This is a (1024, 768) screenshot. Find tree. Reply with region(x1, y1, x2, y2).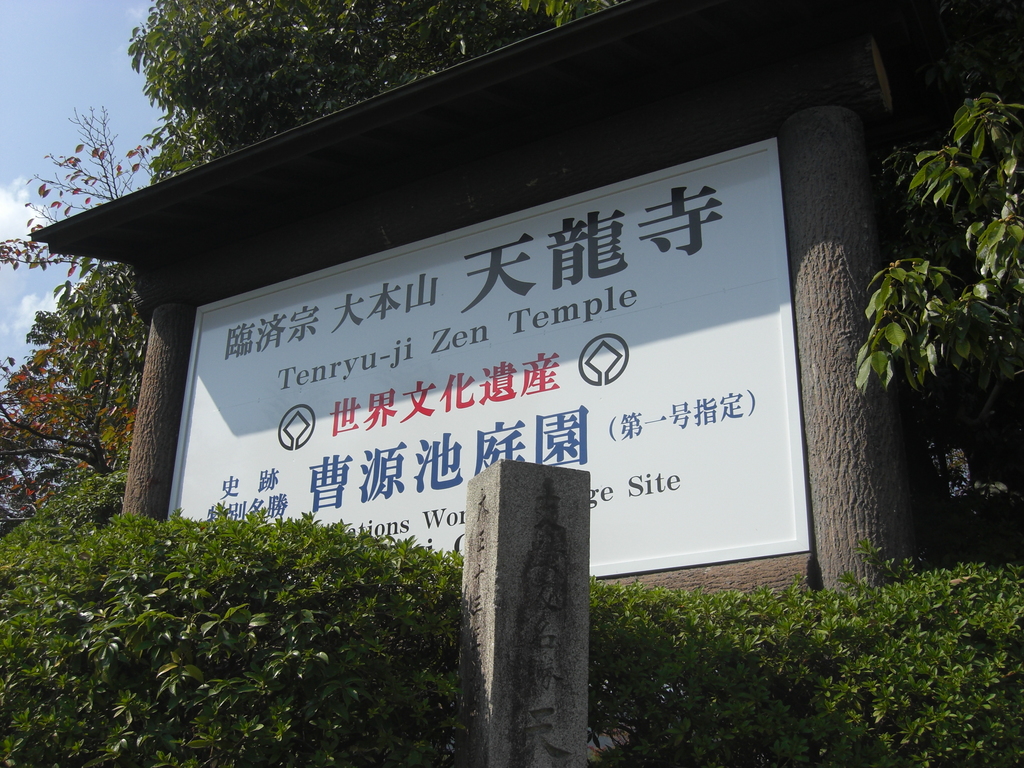
region(0, 97, 163, 530).
